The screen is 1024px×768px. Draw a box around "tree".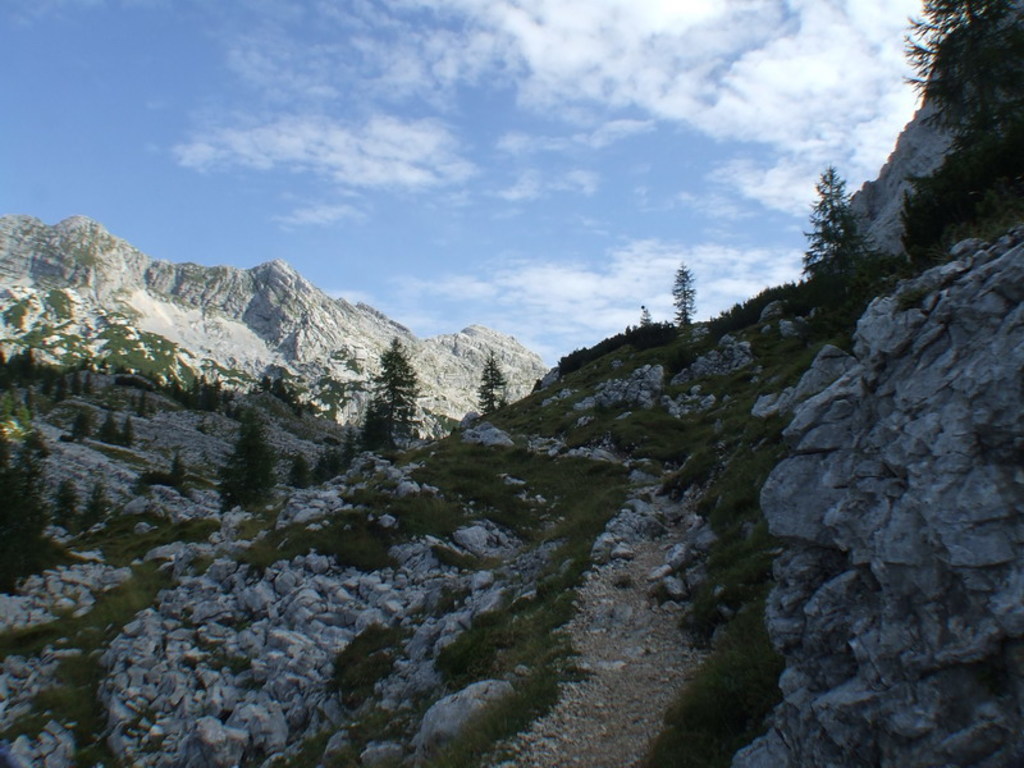
box=[472, 346, 512, 417].
